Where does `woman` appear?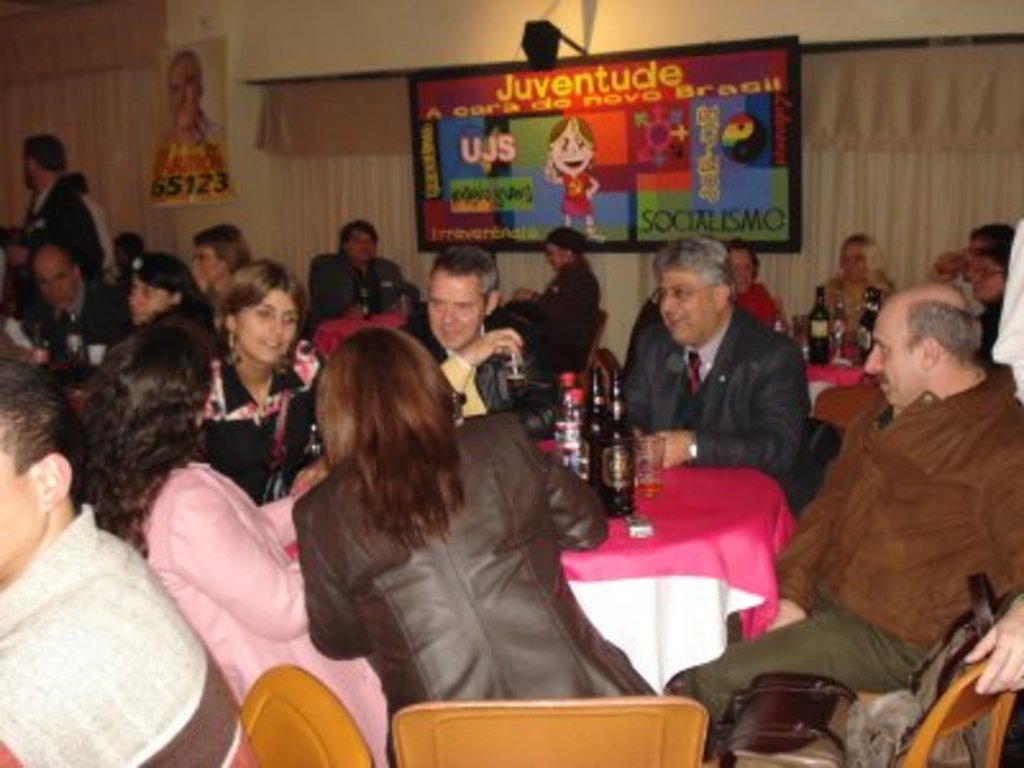
Appears at pyautogui.locateOnScreen(72, 312, 394, 765).
